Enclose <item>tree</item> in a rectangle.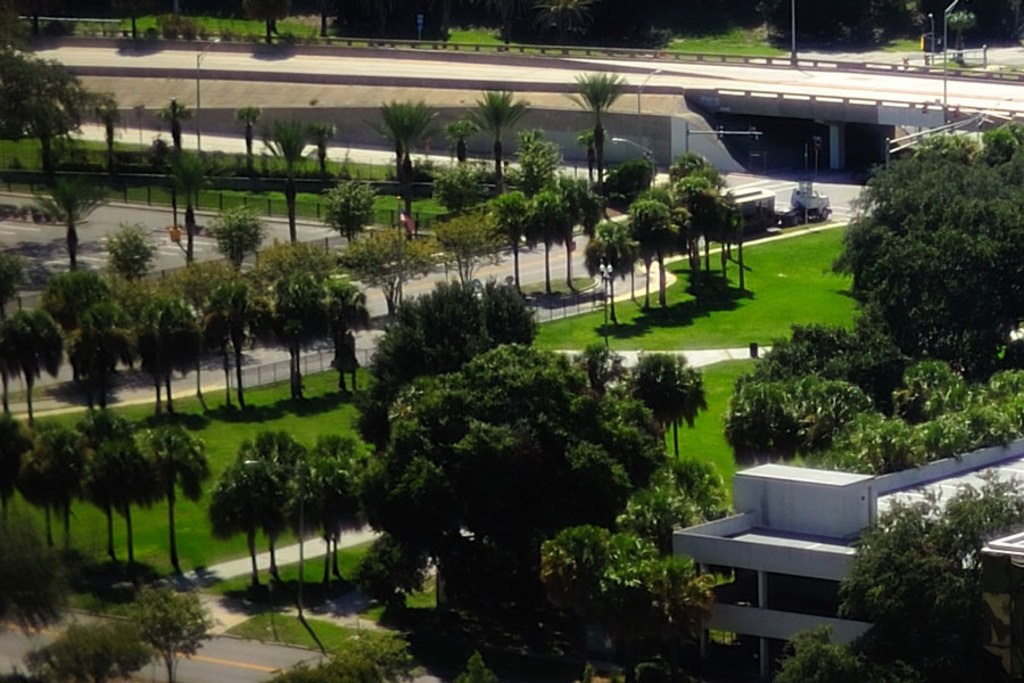
(329, 184, 380, 246).
